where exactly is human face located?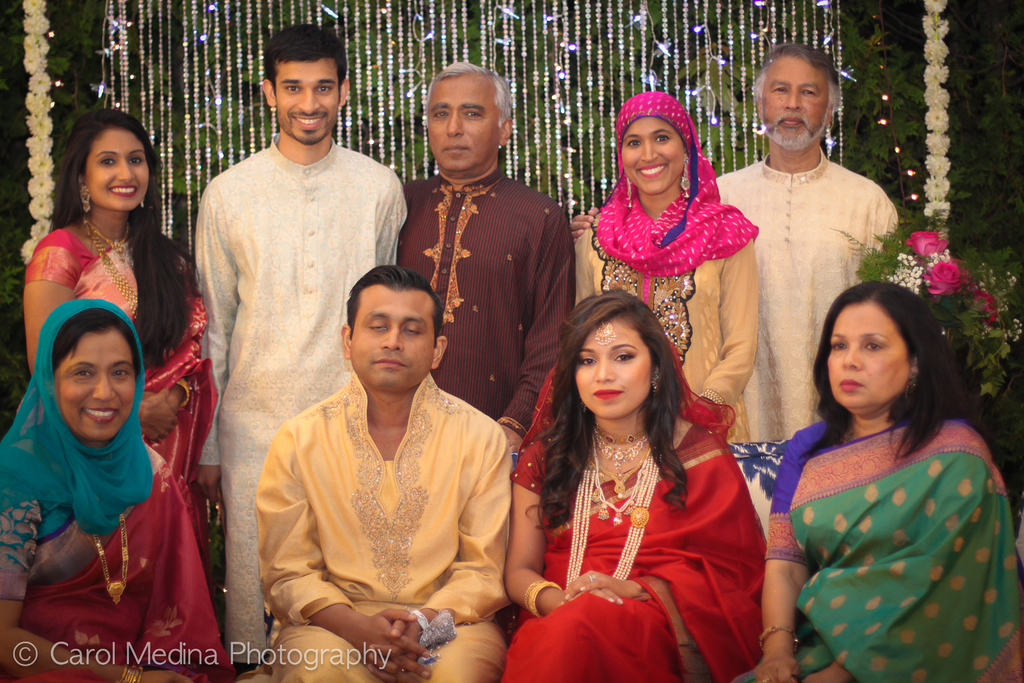
Its bounding box is select_region(355, 293, 428, 394).
